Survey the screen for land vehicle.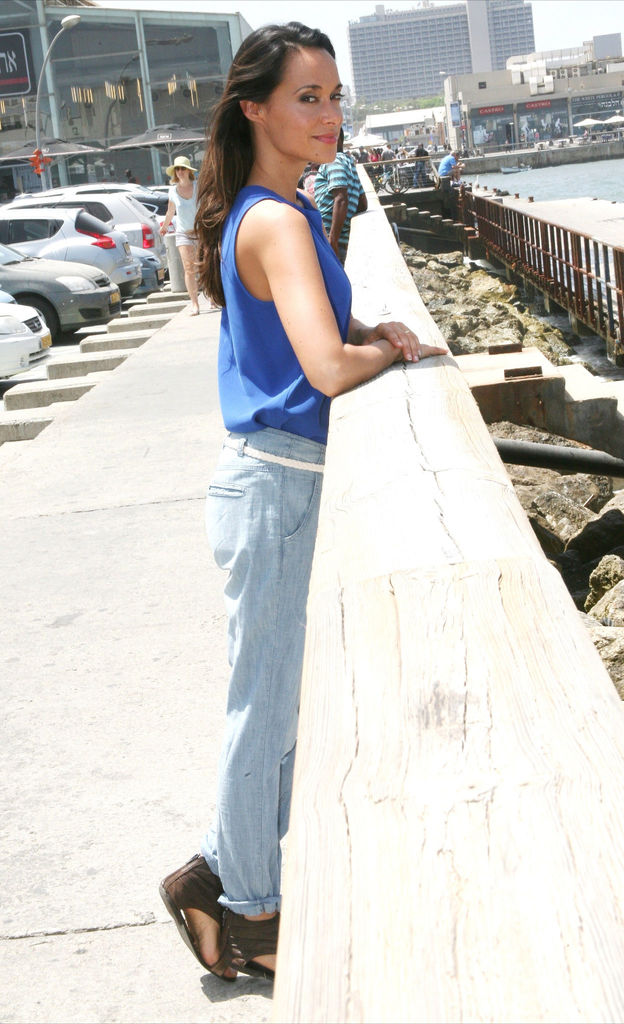
Survey found: {"left": 376, "top": 164, "right": 413, "bottom": 193}.
